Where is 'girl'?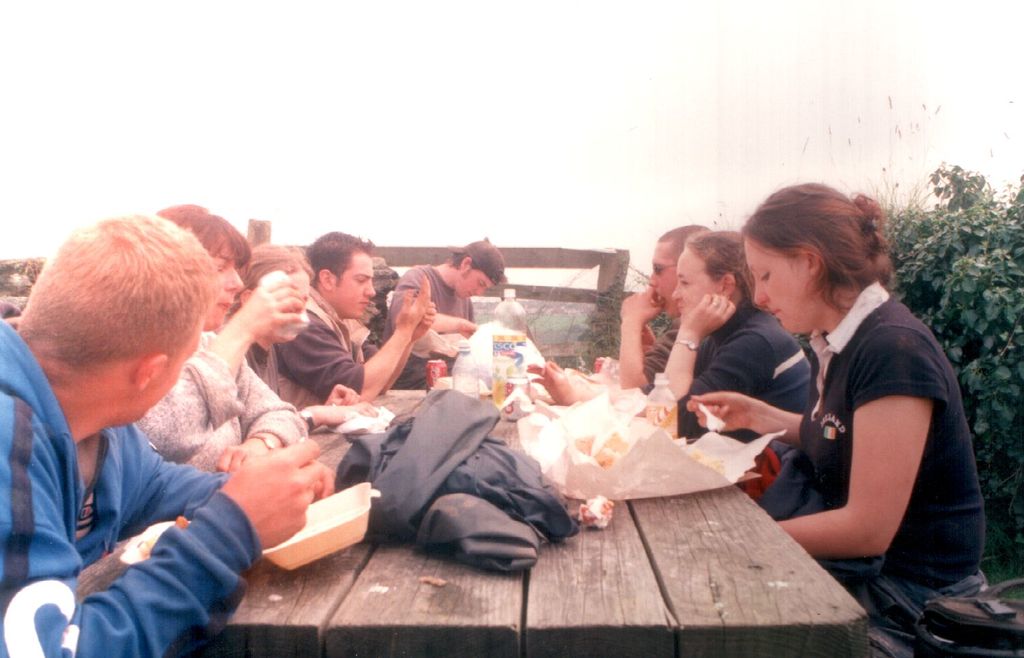
<bbox>223, 238, 377, 438</bbox>.
